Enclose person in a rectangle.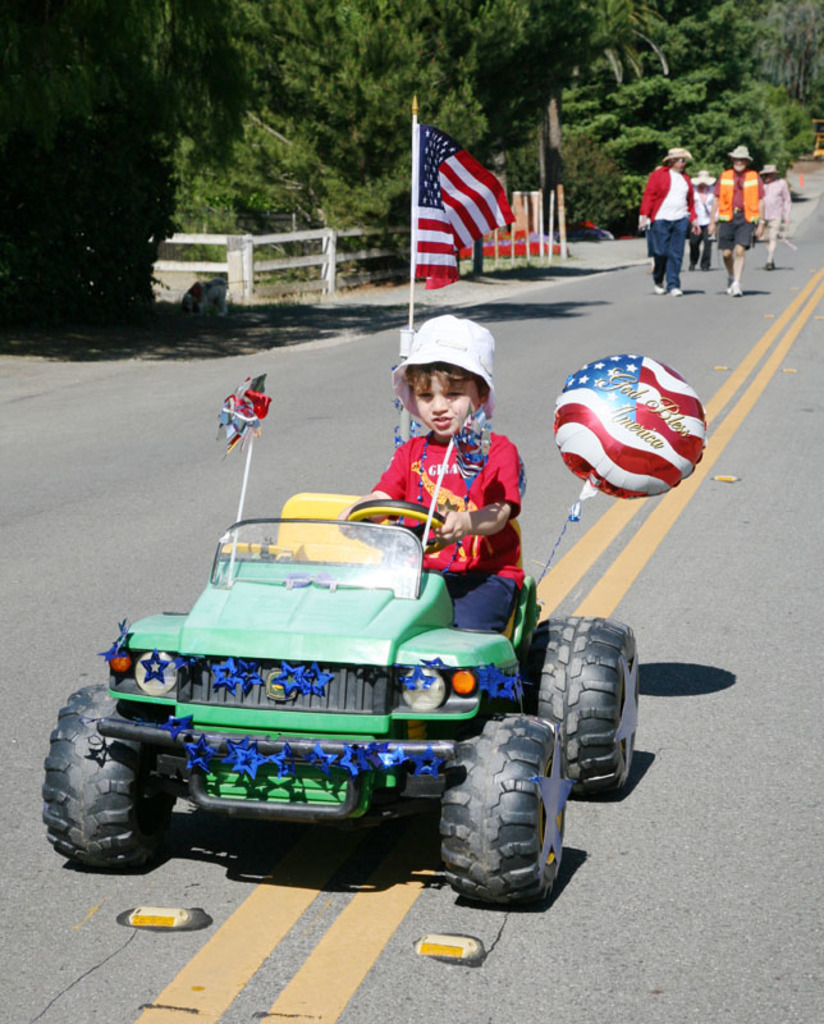
[370, 312, 526, 616].
